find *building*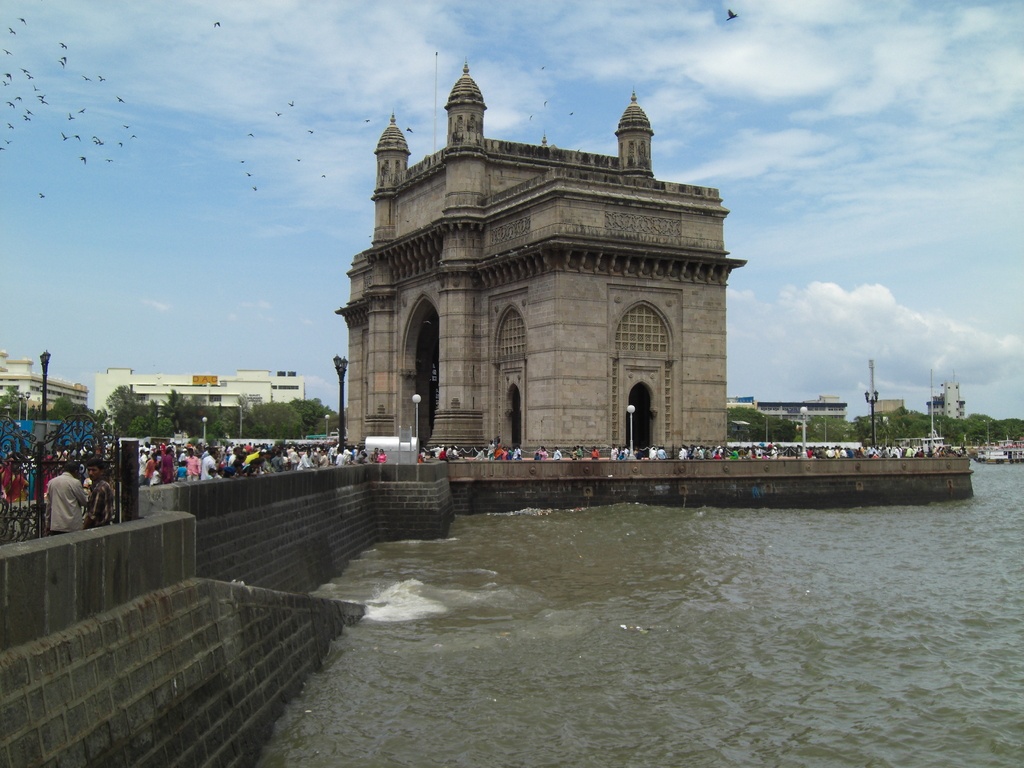
locate(334, 65, 749, 462)
